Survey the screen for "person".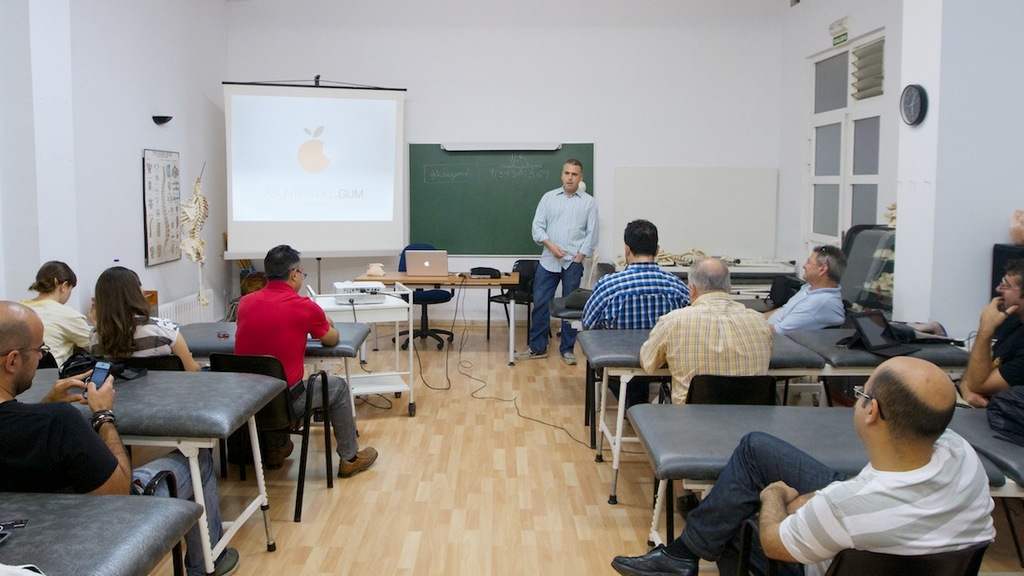
Survey found: l=579, t=209, r=688, b=428.
